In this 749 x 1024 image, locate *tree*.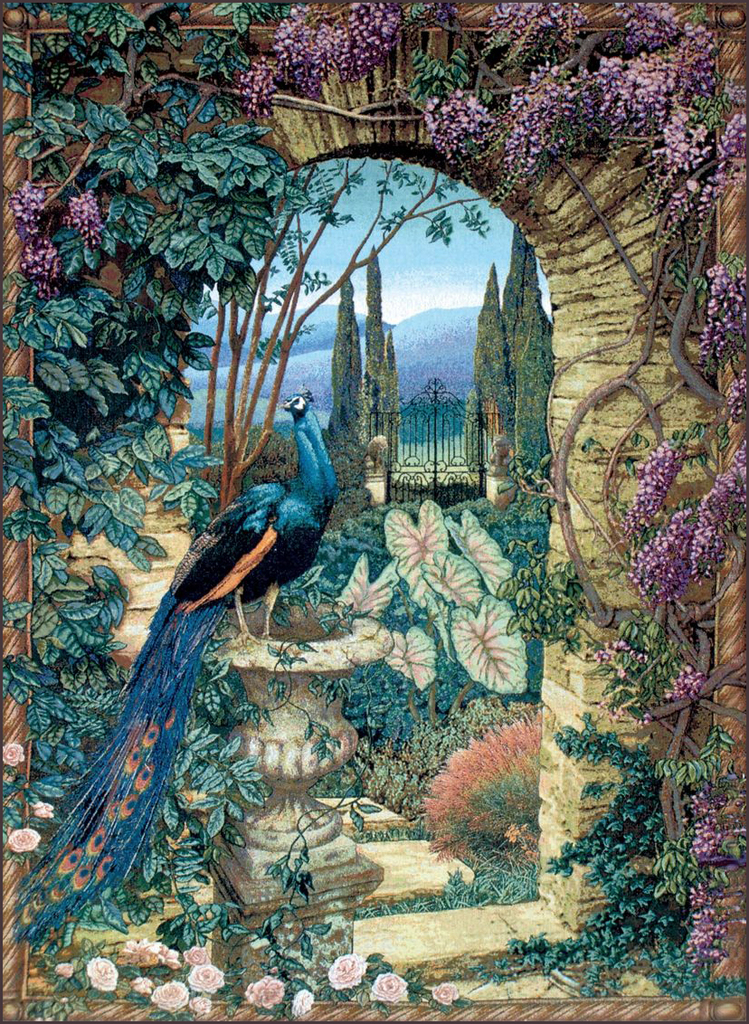
Bounding box: (left=356, top=245, right=405, bottom=469).
